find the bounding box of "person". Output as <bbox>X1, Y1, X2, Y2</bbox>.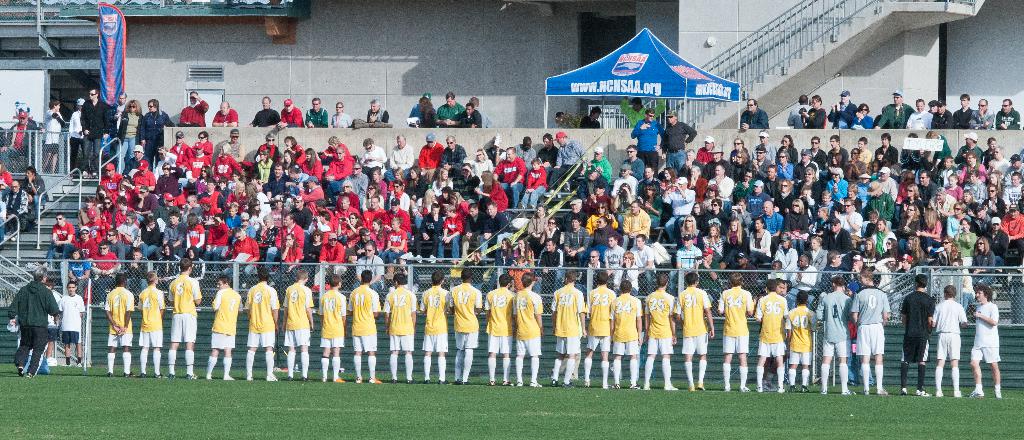
<bbox>22, 165, 49, 230</bbox>.
